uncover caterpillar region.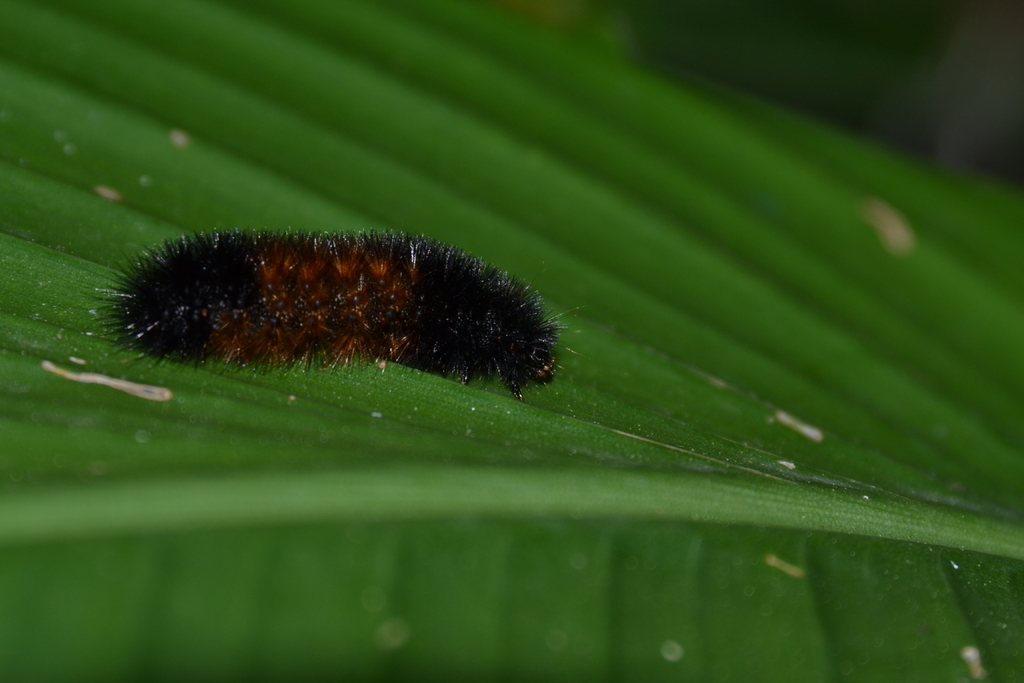
Uncovered: {"left": 84, "top": 226, "right": 586, "bottom": 399}.
